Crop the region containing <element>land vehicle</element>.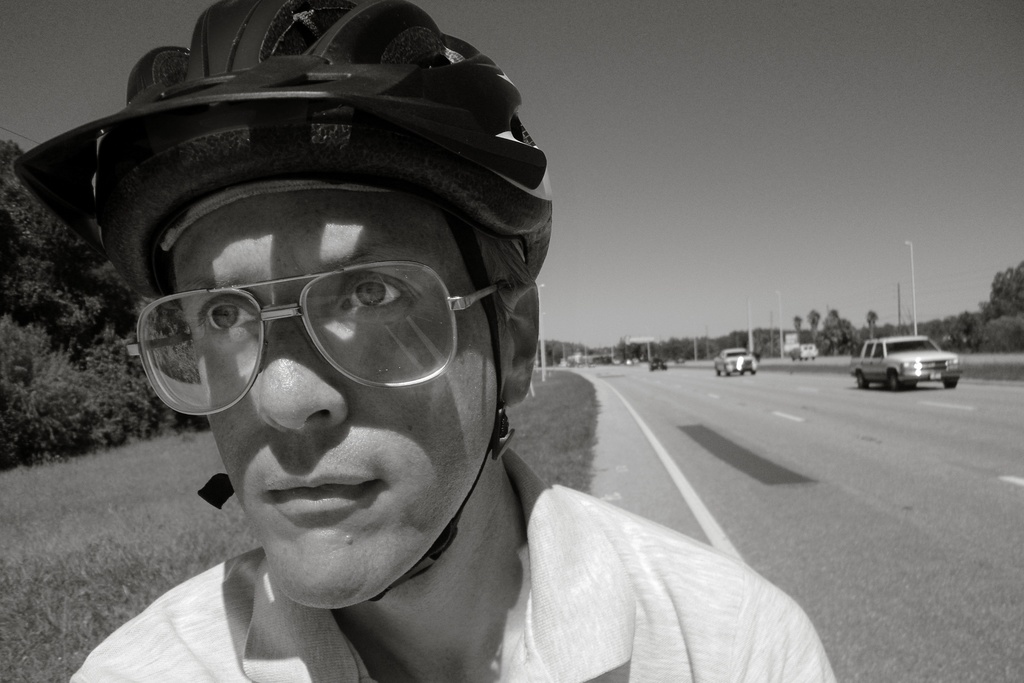
Crop region: [left=788, top=340, right=819, bottom=360].
